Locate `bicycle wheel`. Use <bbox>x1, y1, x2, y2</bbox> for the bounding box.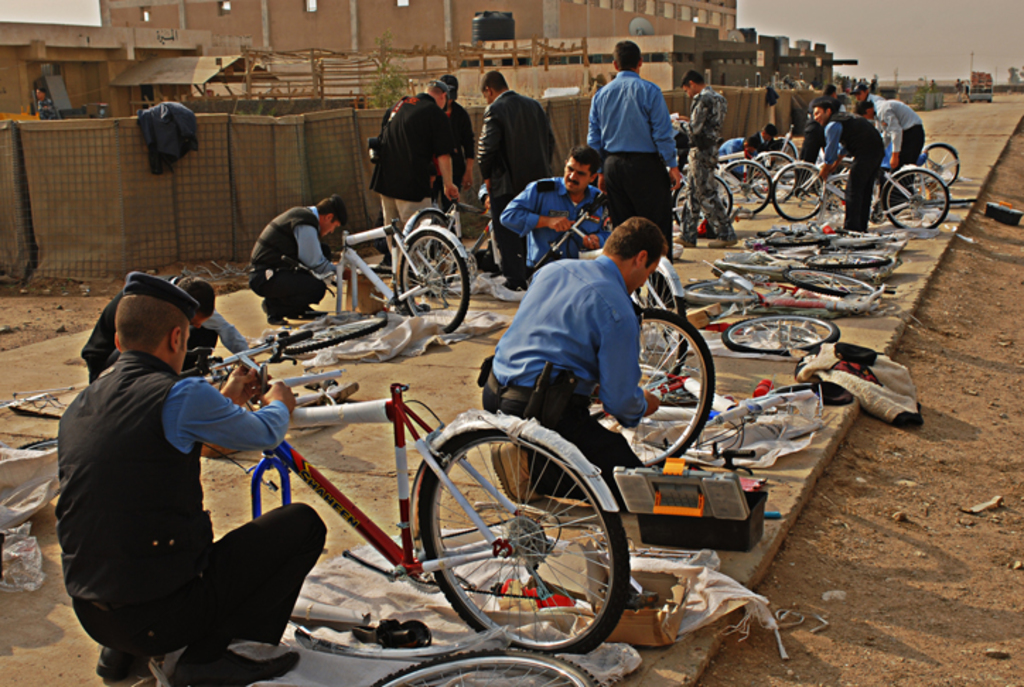
<bbox>782, 264, 883, 294</bbox>.
